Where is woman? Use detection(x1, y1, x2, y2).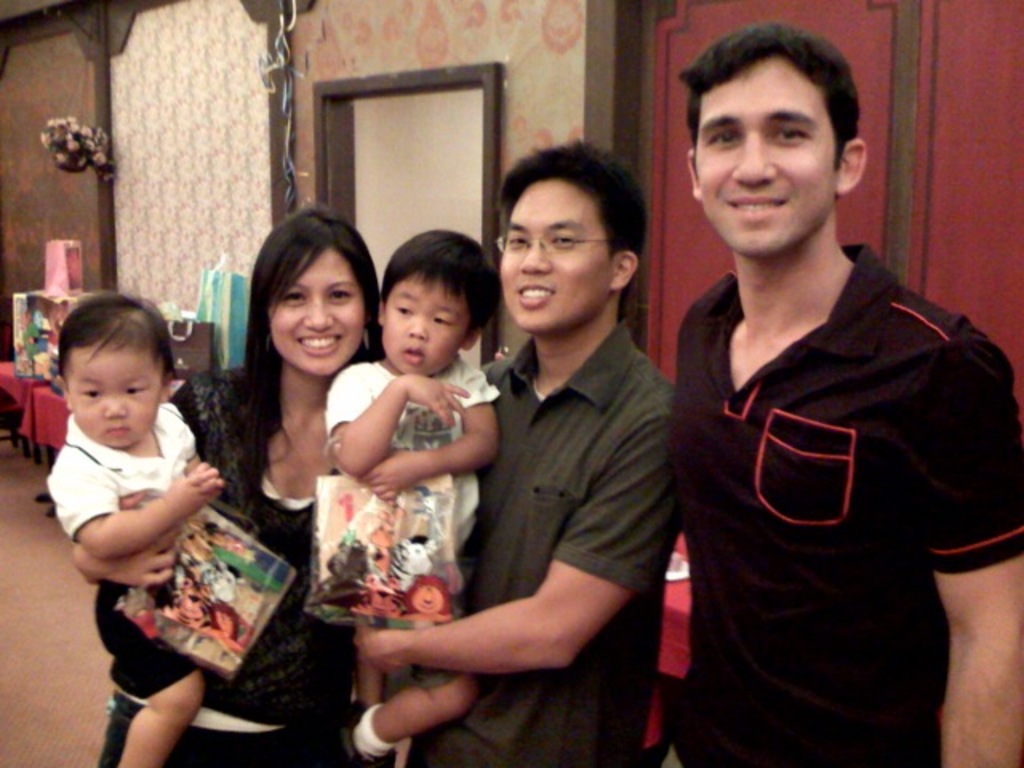
detection(80, 198, 398, 766).
